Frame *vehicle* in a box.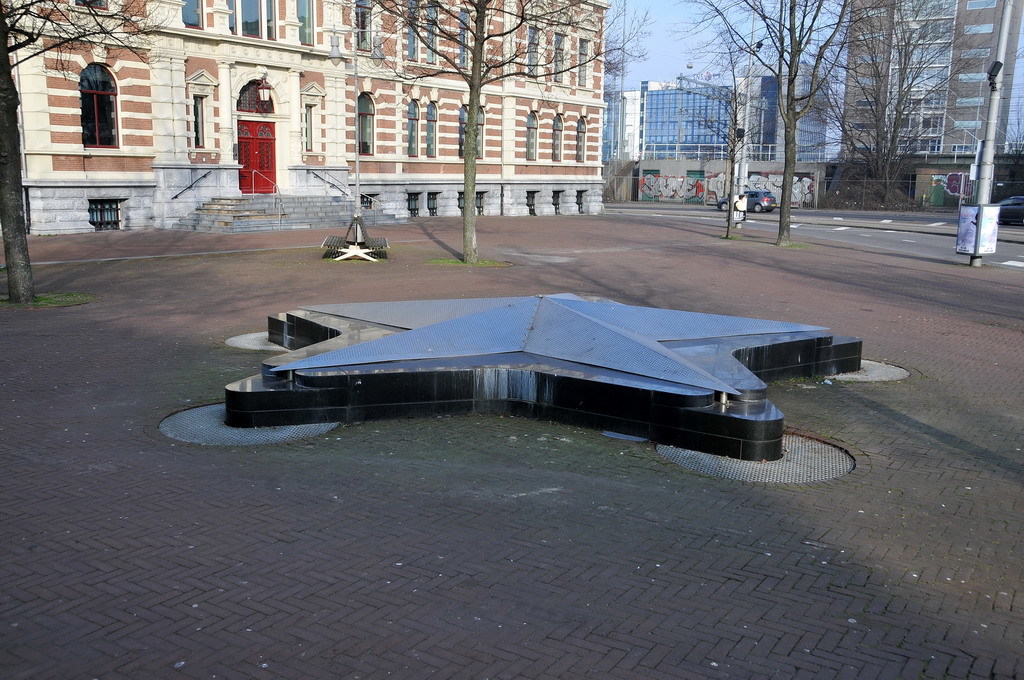
(309, 198, 389, 257).
